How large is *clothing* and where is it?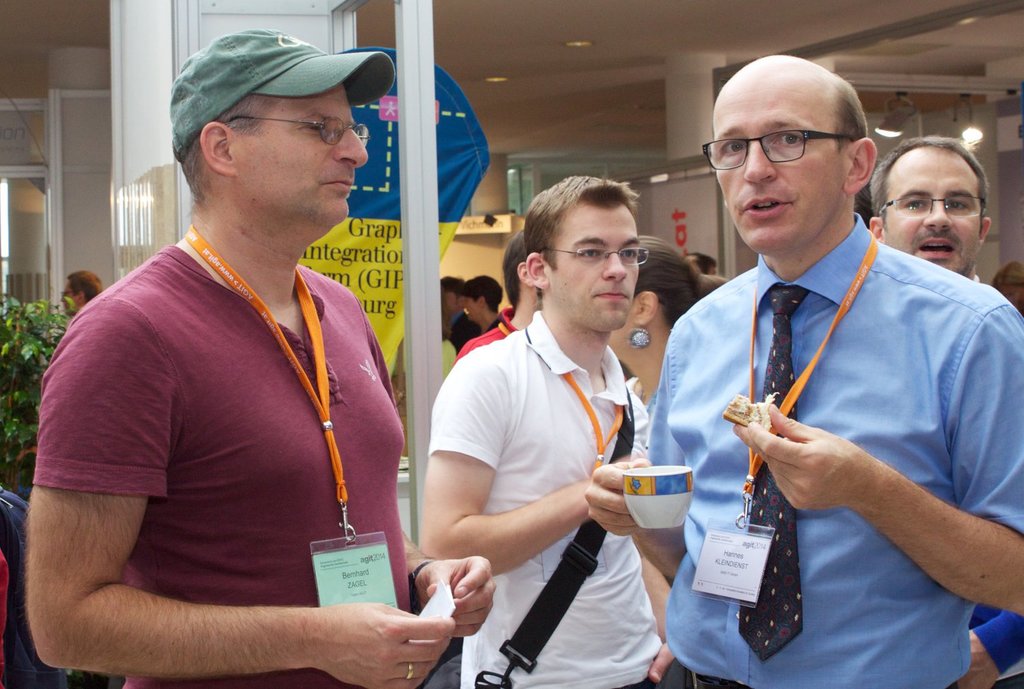
Bounding box: {"x1": 652, "y1": 216, "x2": 1023, "y2": 688}.
